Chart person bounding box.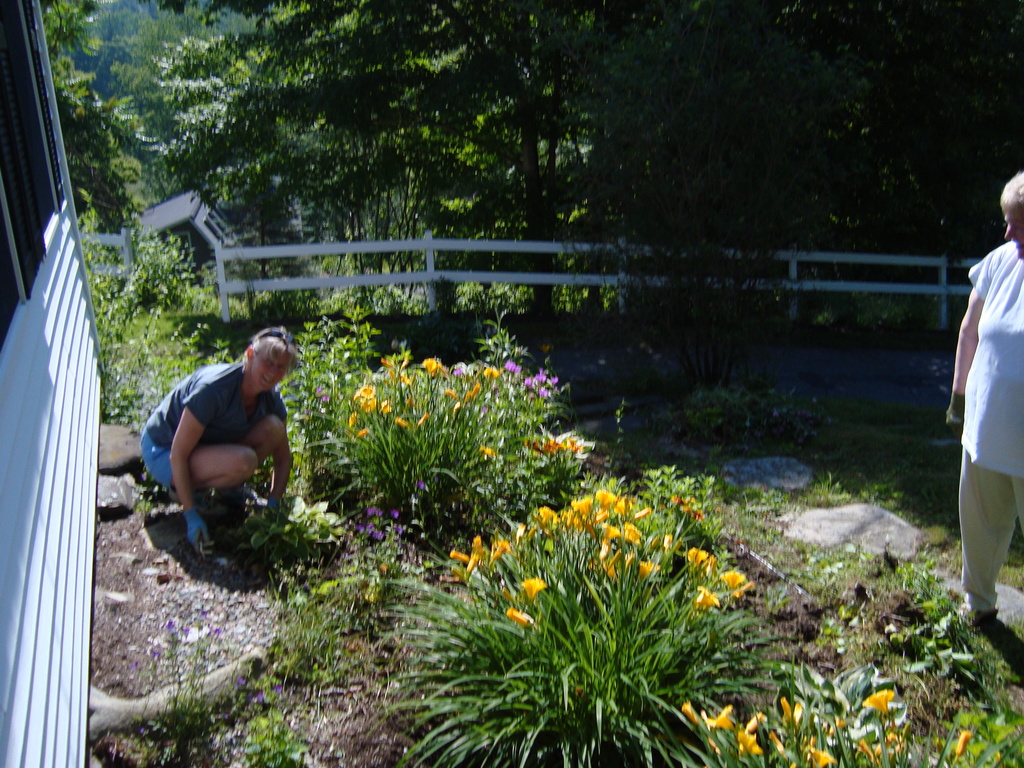
Charted: {"x1": 948, "y1": 171, "x2": 1023, "y2": 616}.
